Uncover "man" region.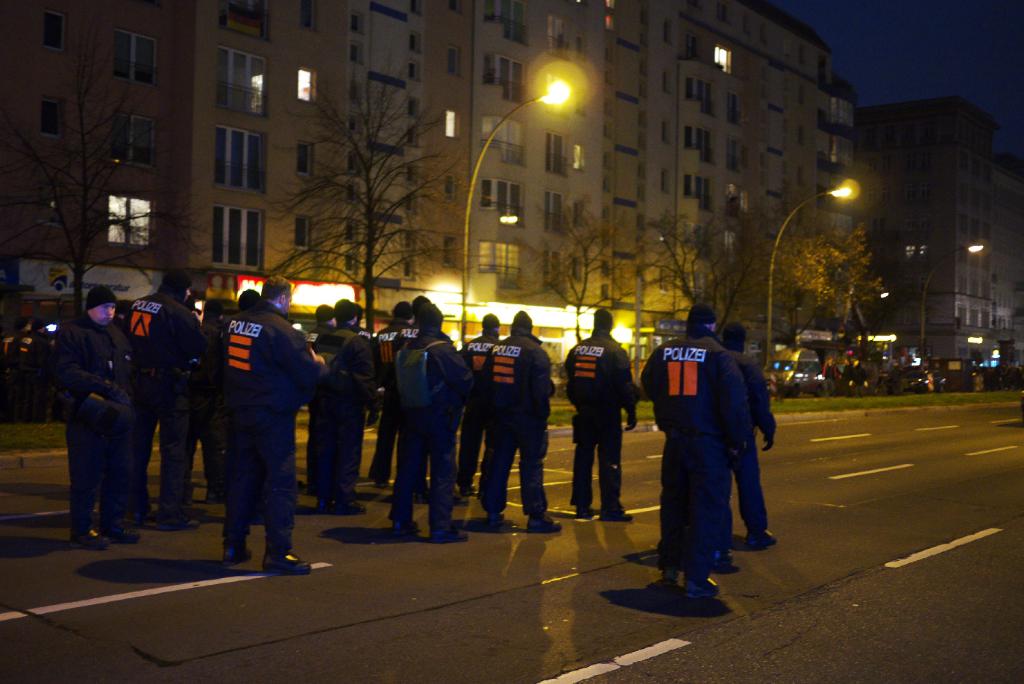
Uncovered: left=721, top=319, right=776, bottom=550.
